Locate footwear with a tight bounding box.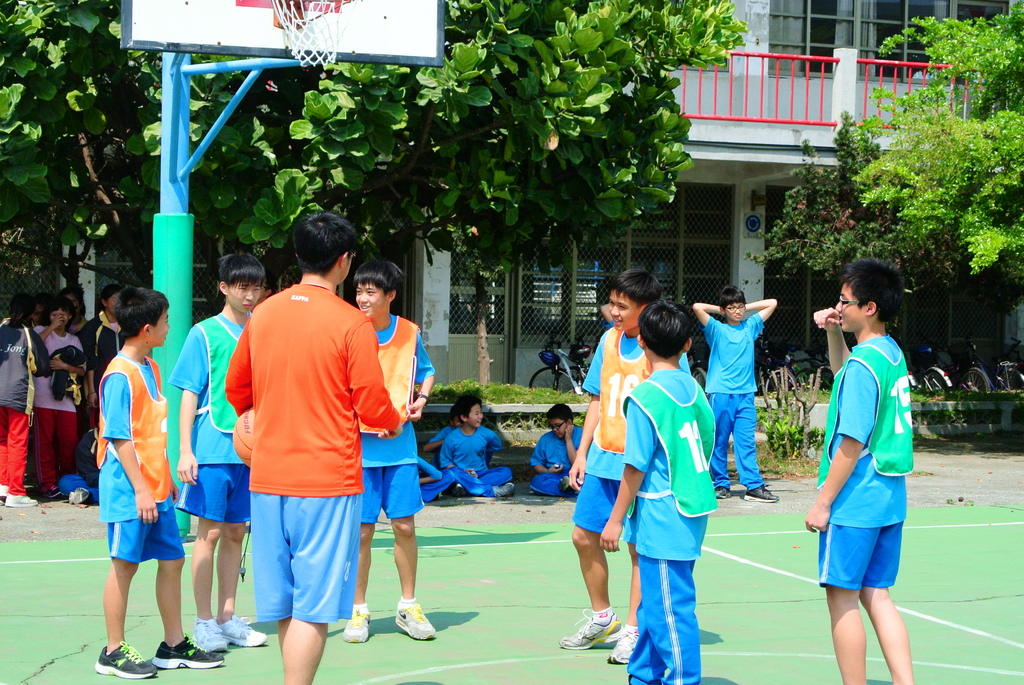
(0,483,12,503).
